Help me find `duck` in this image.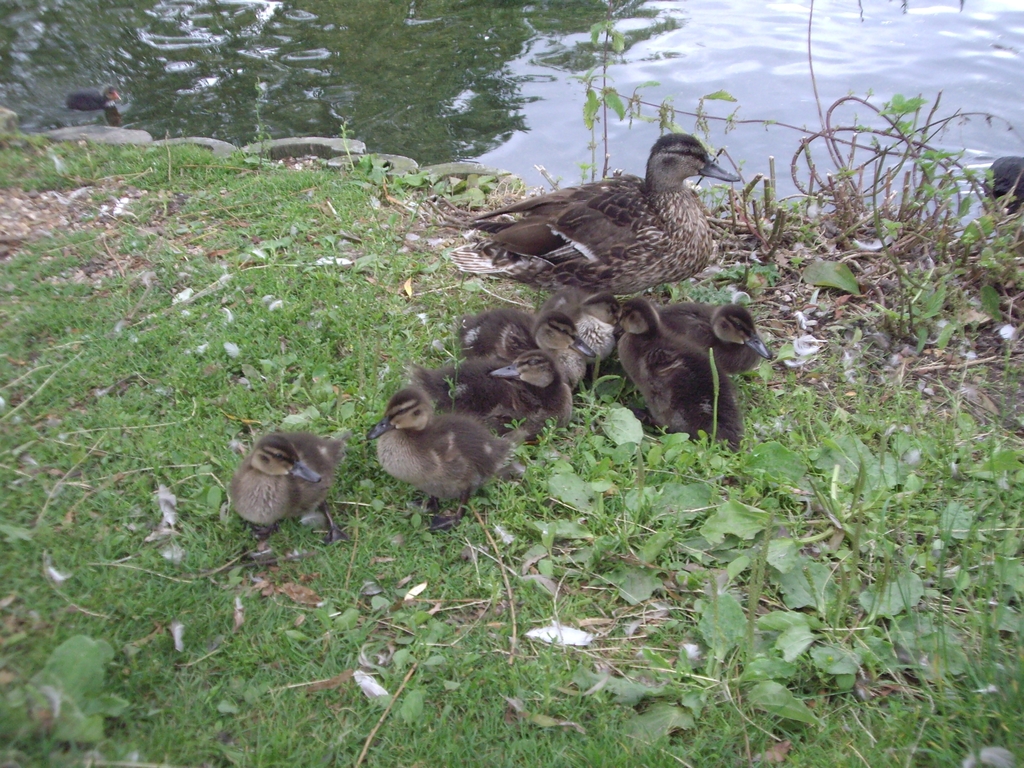
Found it: x1=439, y1=352, x2=578, y2=431.
